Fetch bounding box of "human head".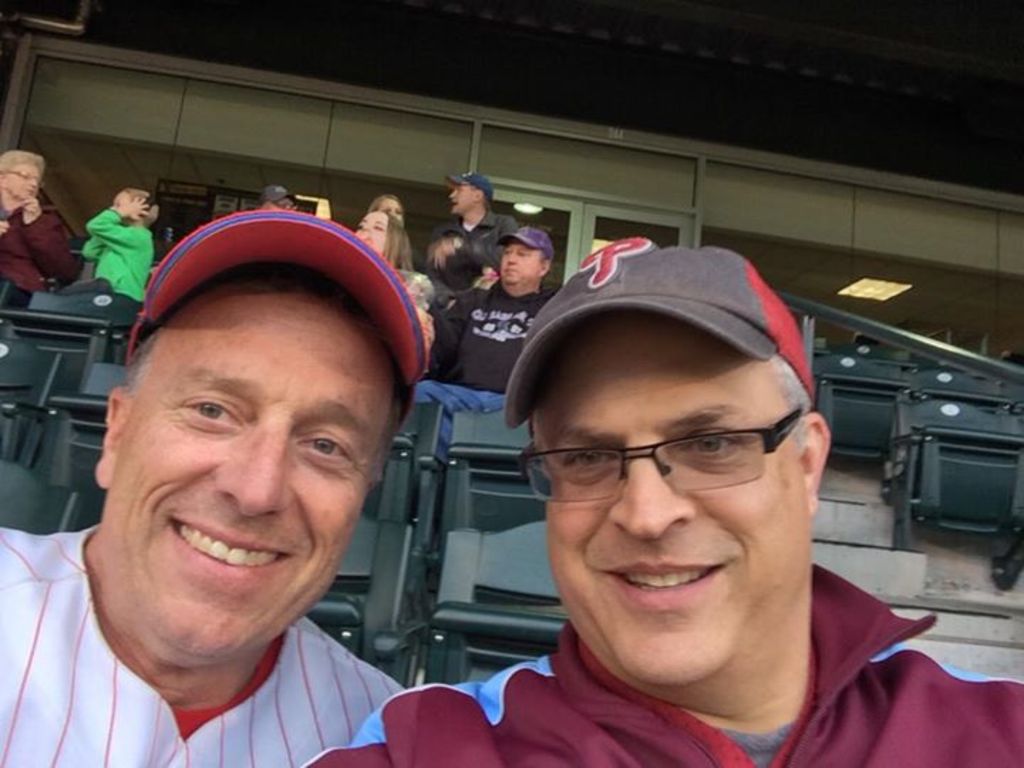
Bbox: rect(357, 206, 395, 259).
